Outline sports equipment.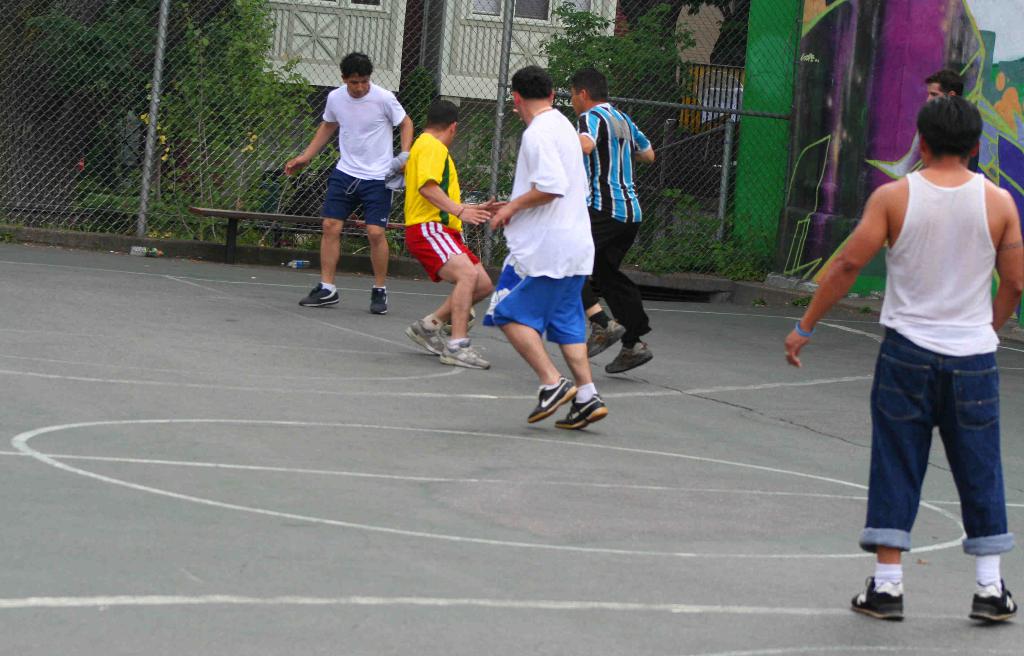
Outline: 527/375/577/421.
